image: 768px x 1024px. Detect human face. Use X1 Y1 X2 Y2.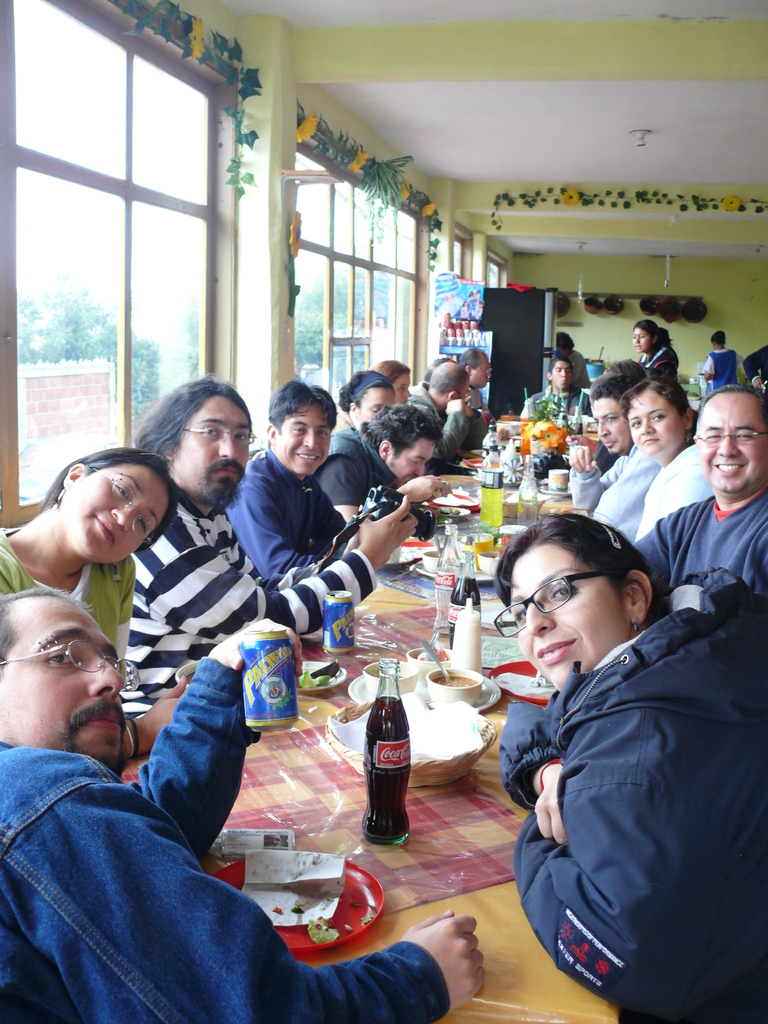
473 351 492 390.
